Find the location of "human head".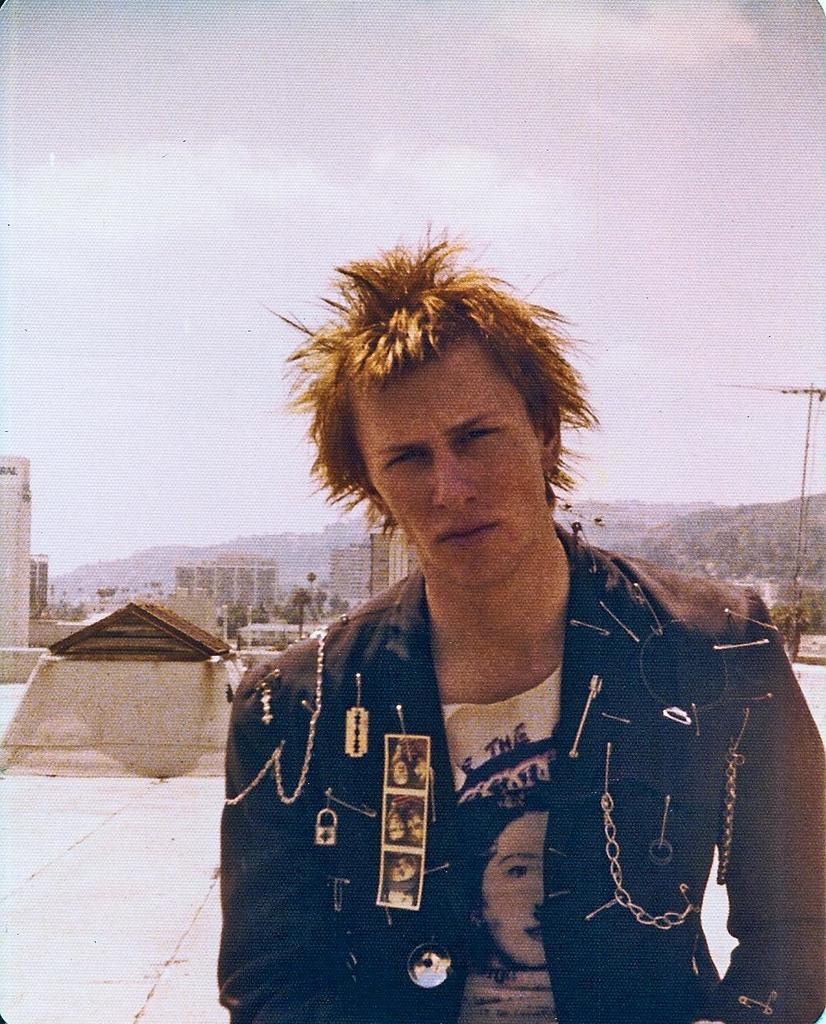
Location: (x1=280, y1=238, x2=592, y2=595).
